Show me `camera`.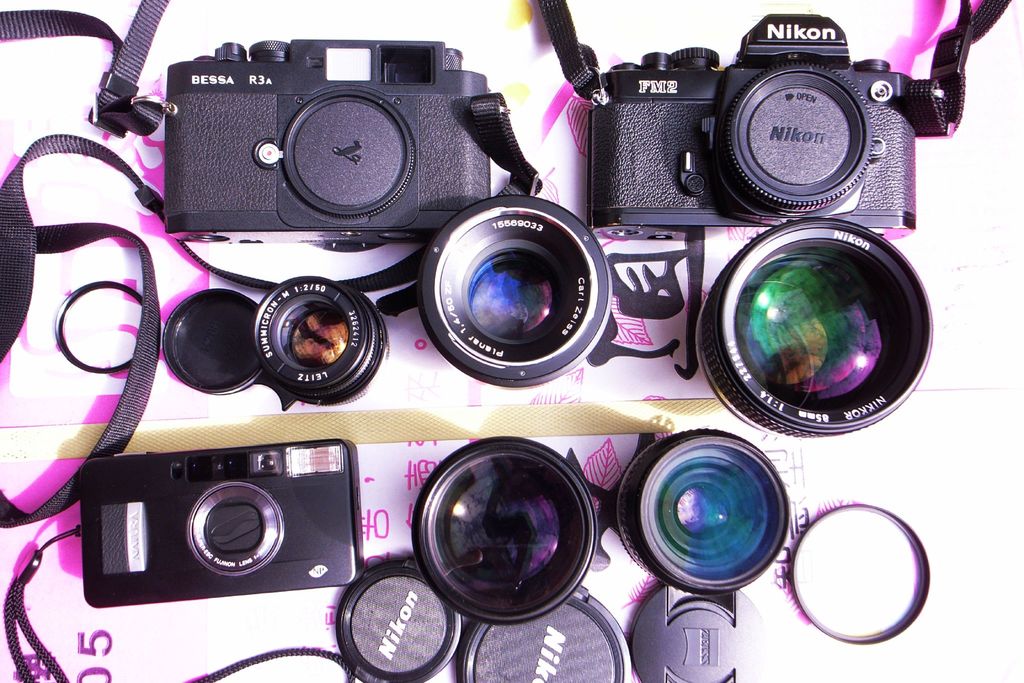
`camera` is here: x1=159 y1=37 x2=499 y2=247.
